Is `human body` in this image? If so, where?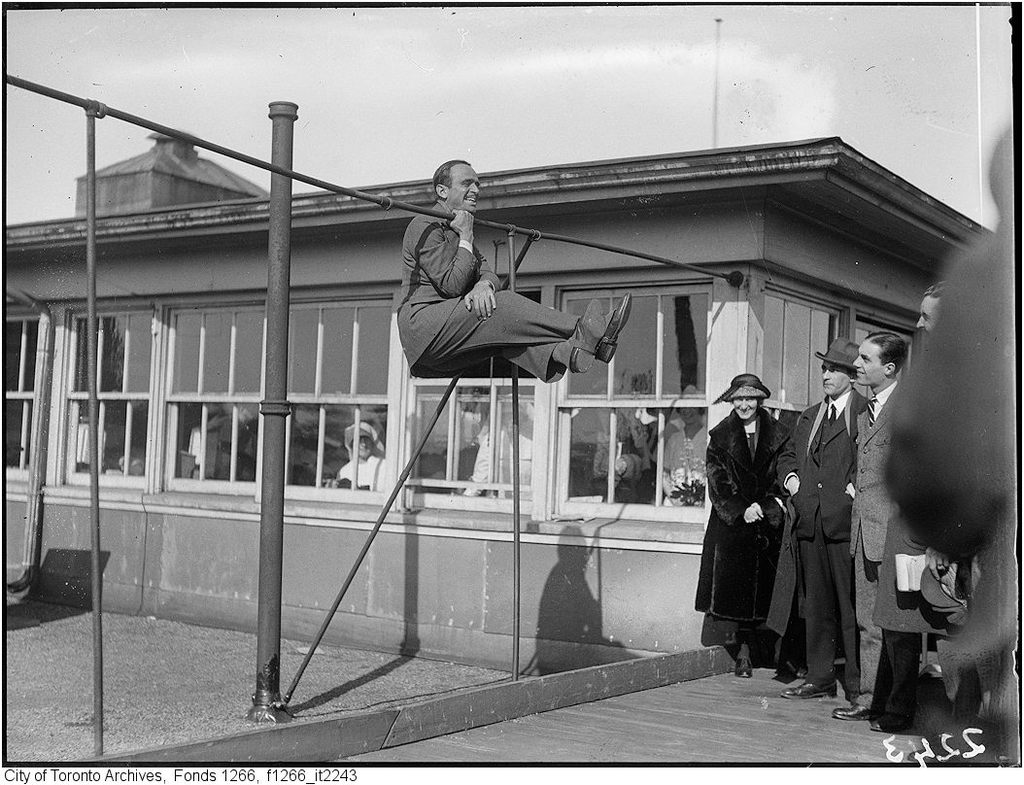
Yes, at l=392, t=202, r=632, b=383.
